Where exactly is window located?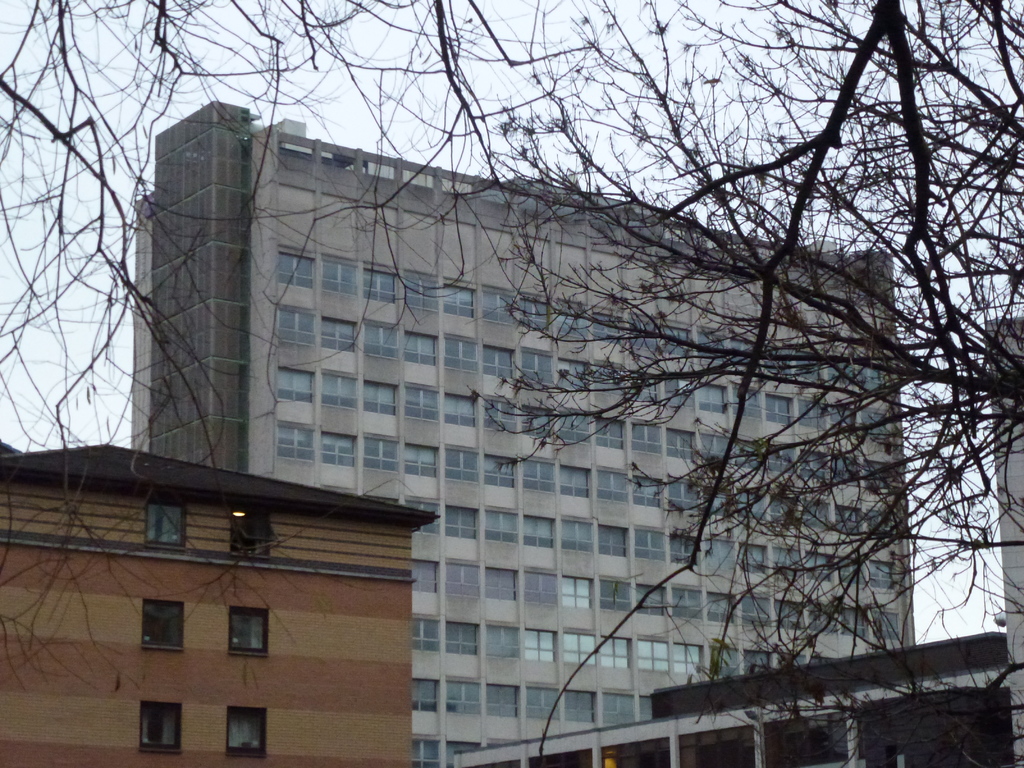
Its bounding box is [571, 522, 596, 552].
